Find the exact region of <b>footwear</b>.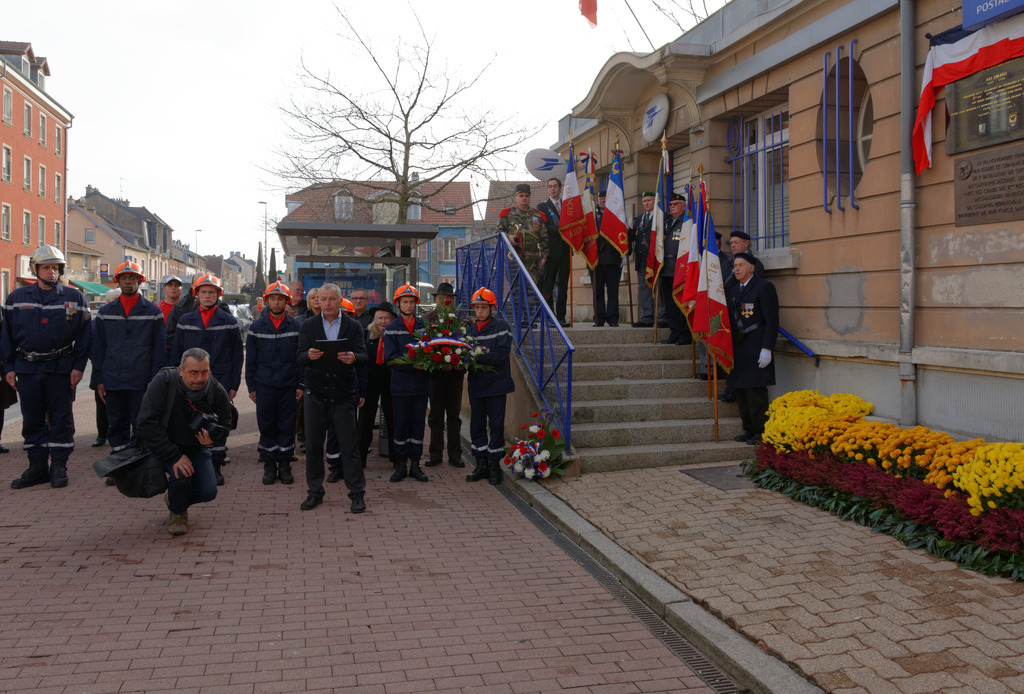
Exact region: BBox(449, 456, 465, 466).
